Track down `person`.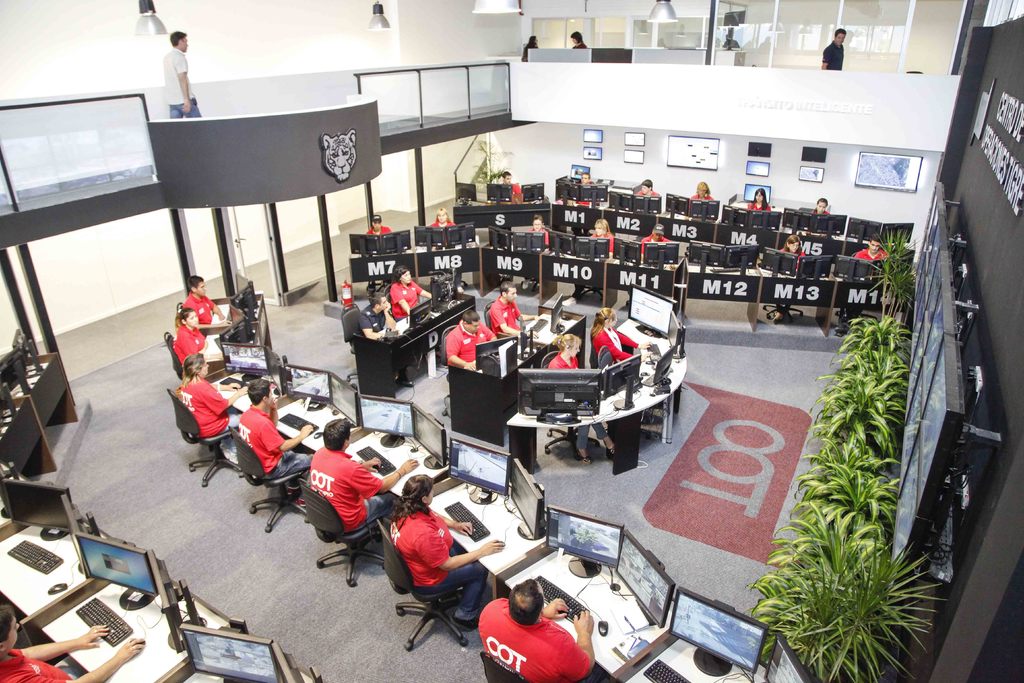
Tracked to [left=489, top=280, right=541, bottom=338].
